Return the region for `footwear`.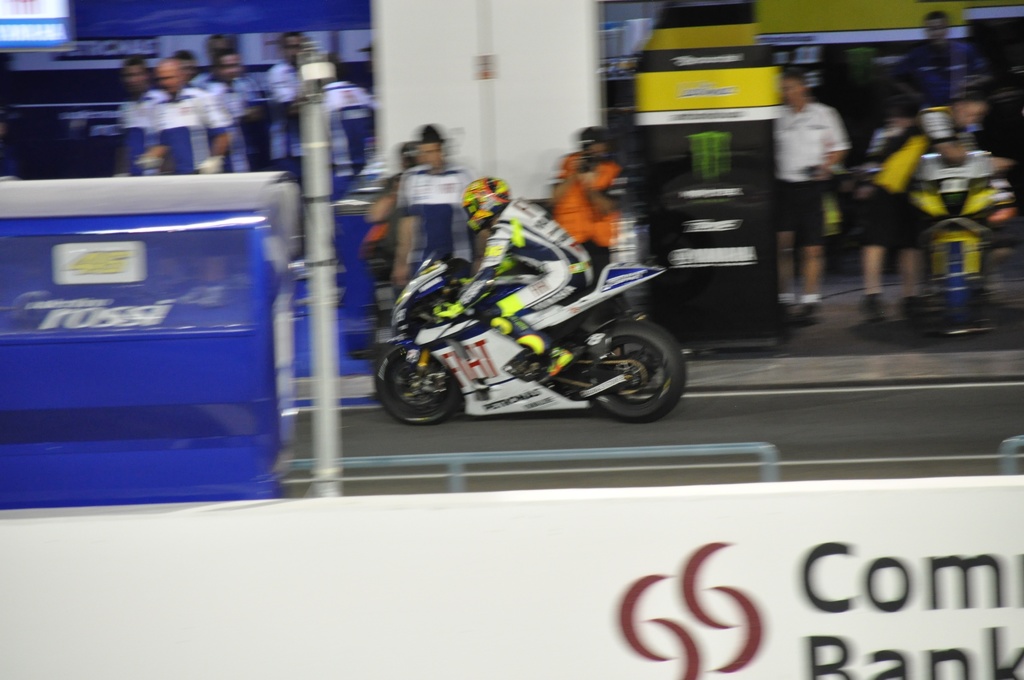
533/344/580/387.
